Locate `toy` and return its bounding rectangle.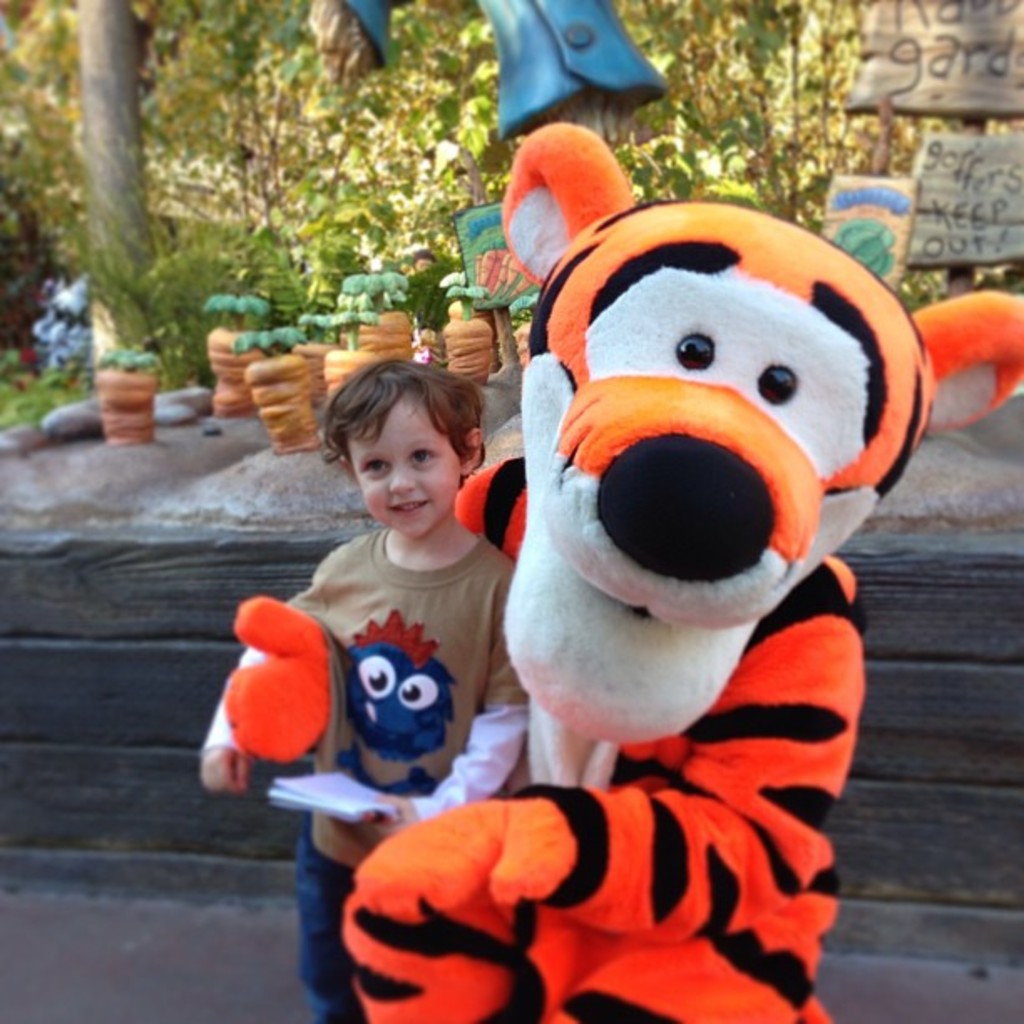
crop(204, 291, 281, 420).
